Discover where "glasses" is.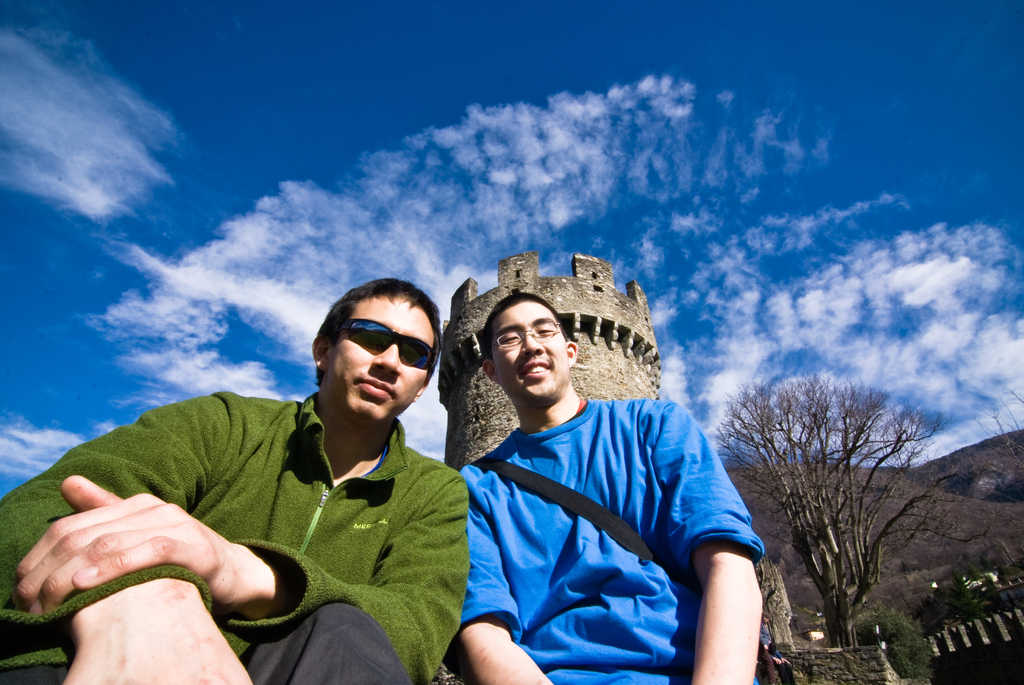
Discovered at {"x1": 490, "y1": 320, "x2": 562, "y2": 359}.
